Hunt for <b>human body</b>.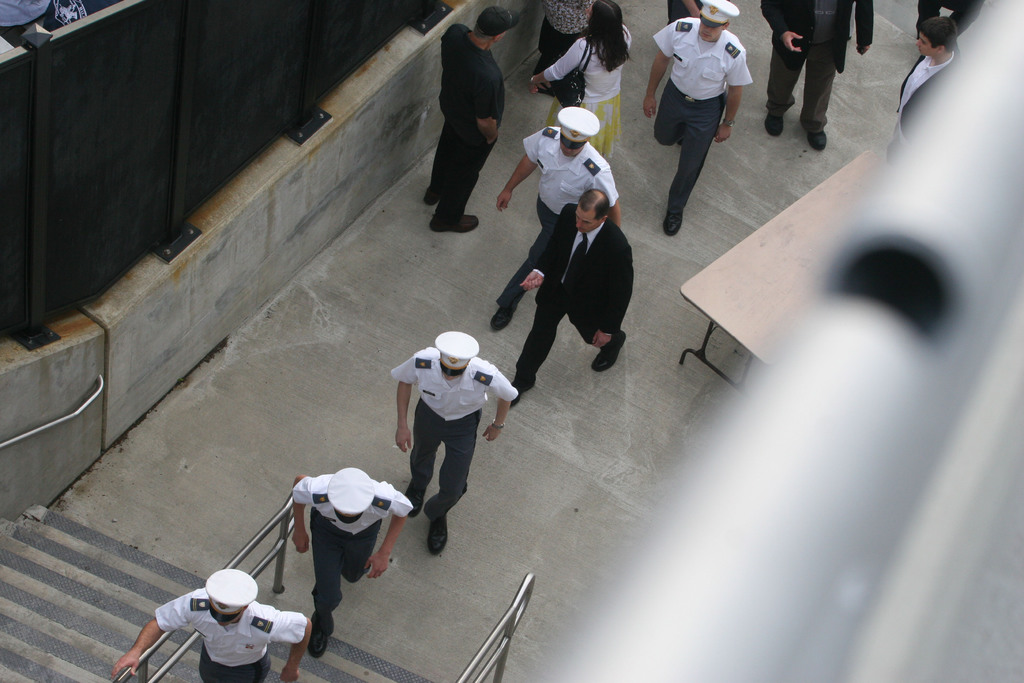
Hunted down at left=285, top=467, right=417, bottom=659.
